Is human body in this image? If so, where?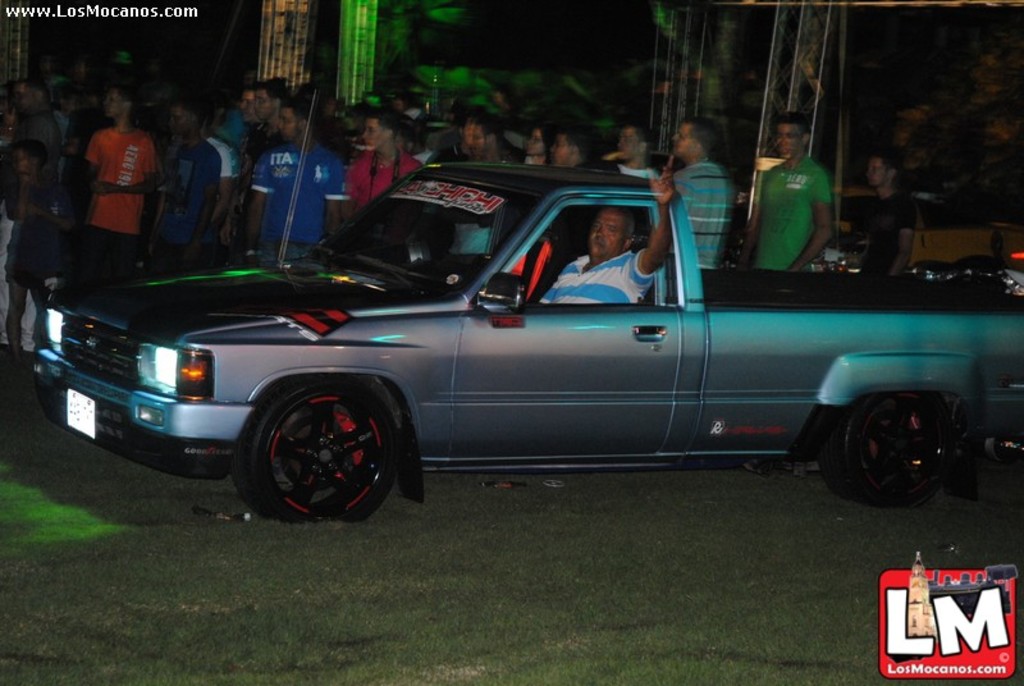
Yes, at box(728, 108, 837, 267).
